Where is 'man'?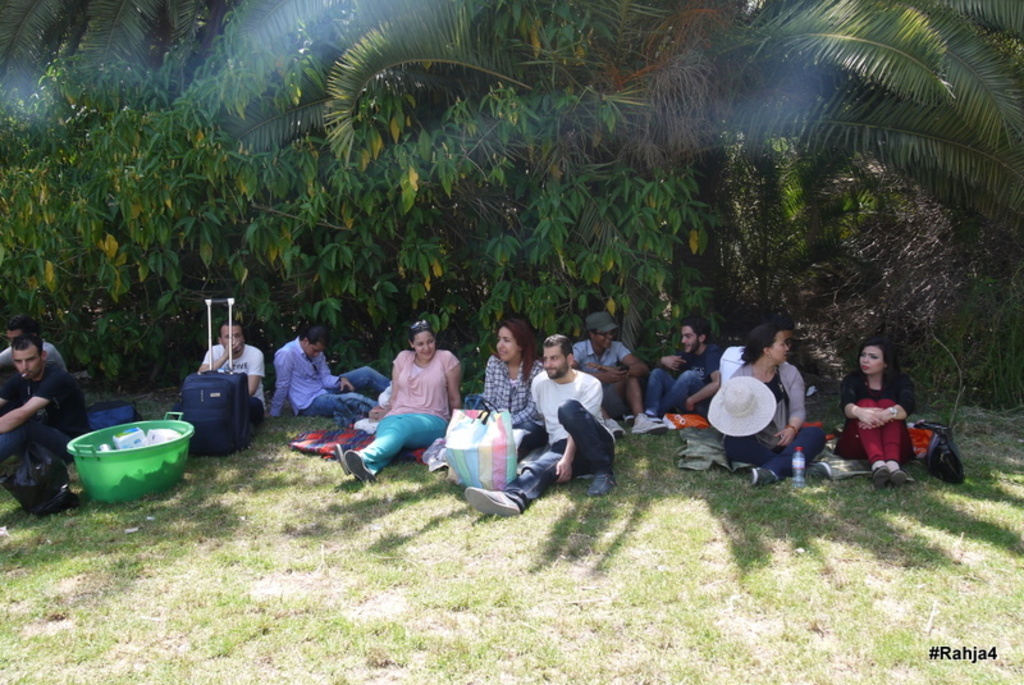
rect(531, 341, 616, 510).
